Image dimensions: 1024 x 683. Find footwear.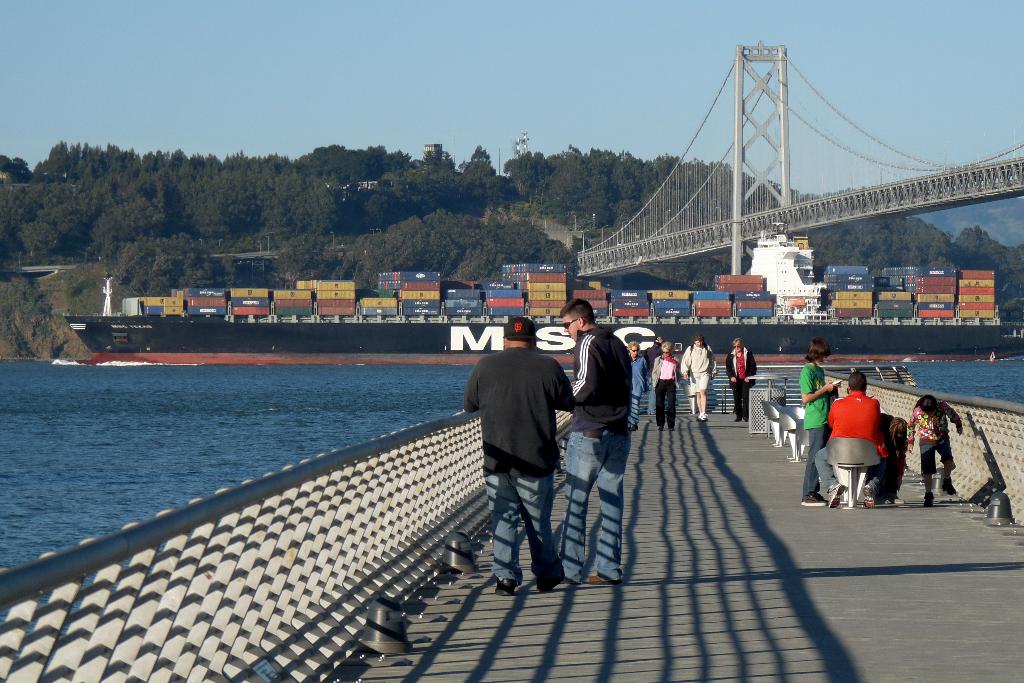
(x1=659, y1=424, x2=666, y2=431).
